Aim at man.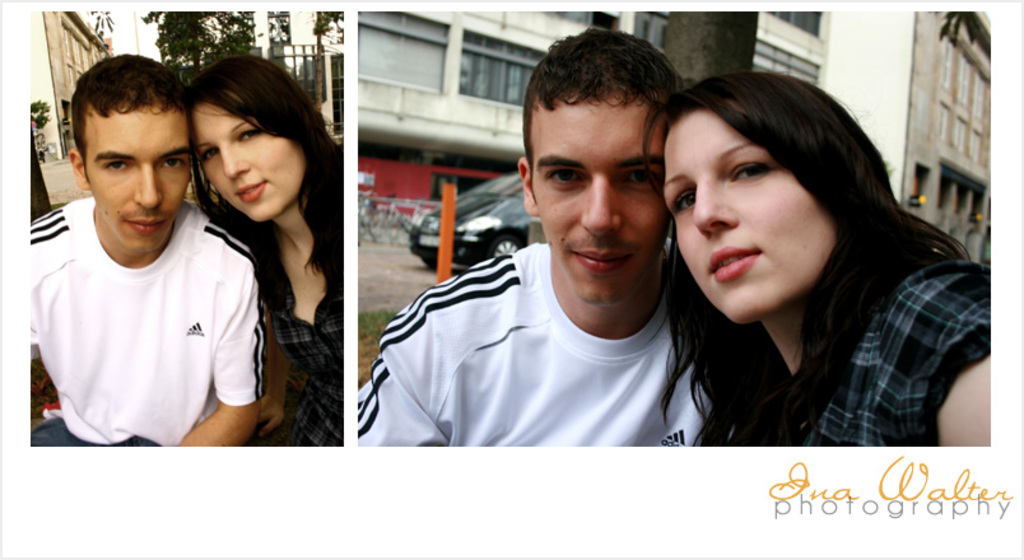
Aimed at bbox(357, 25, 712, 447).
